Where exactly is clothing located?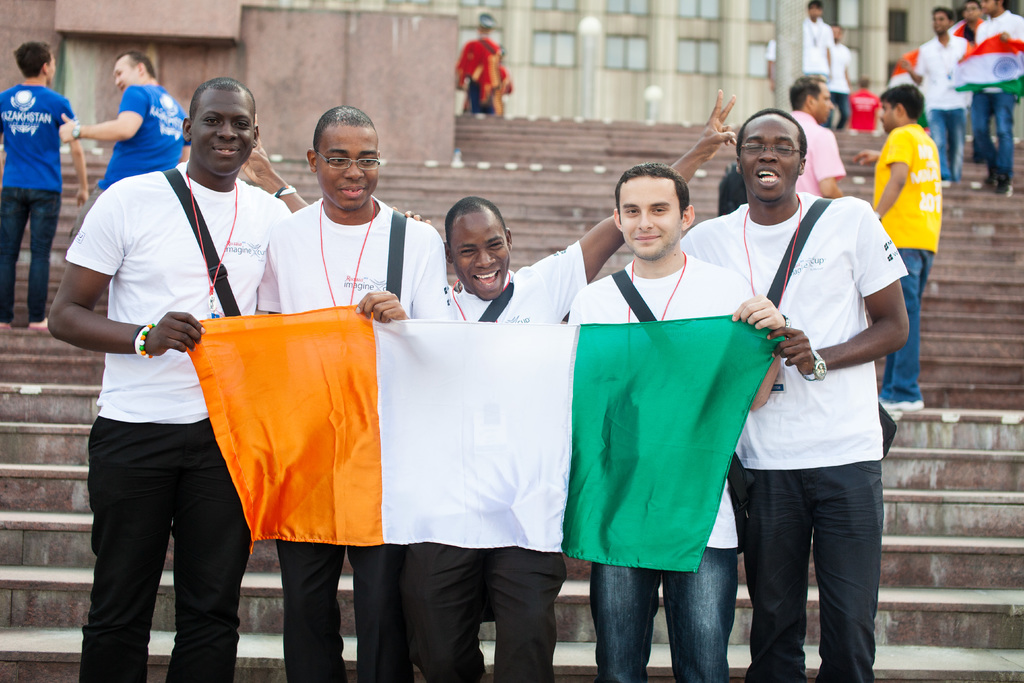
Its bounding box is box(409, 238, 590, 682).
